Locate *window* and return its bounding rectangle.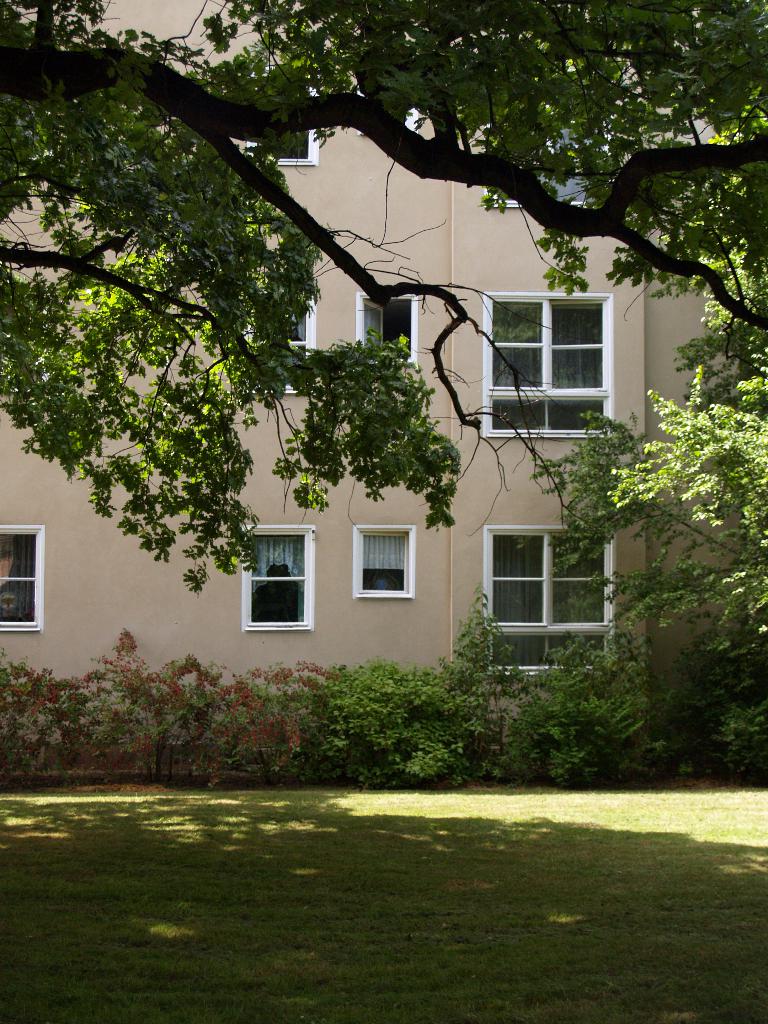
rect(484, 298, 609, 433).
